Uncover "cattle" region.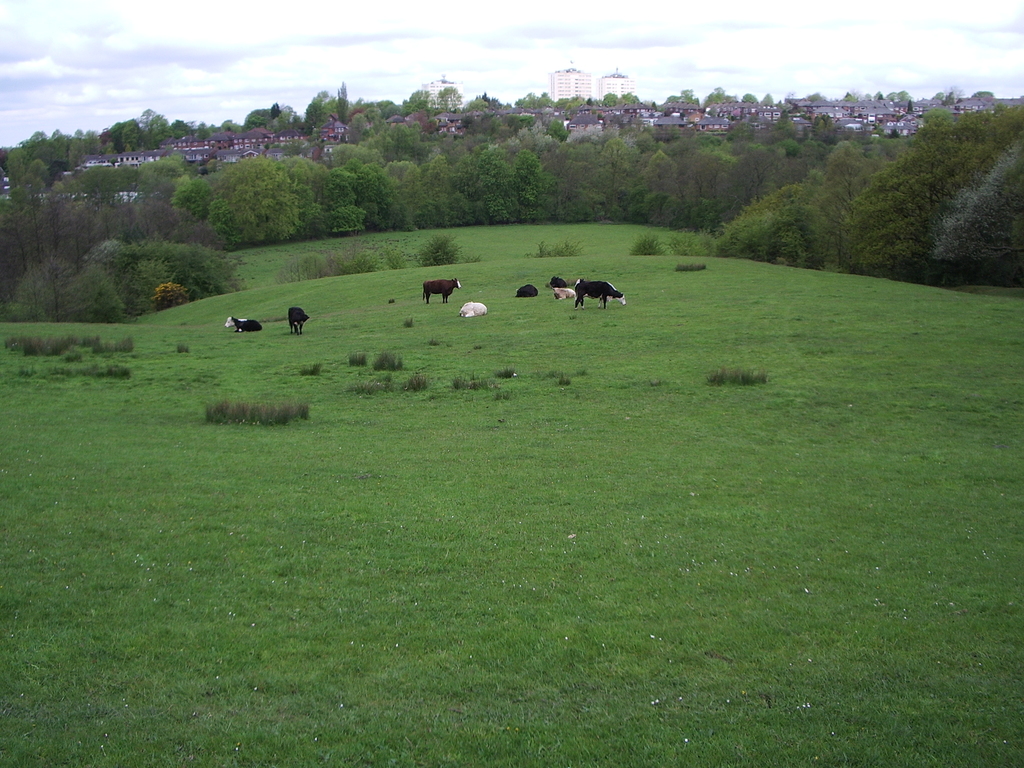
Uncovered: 225:316:262:332.
